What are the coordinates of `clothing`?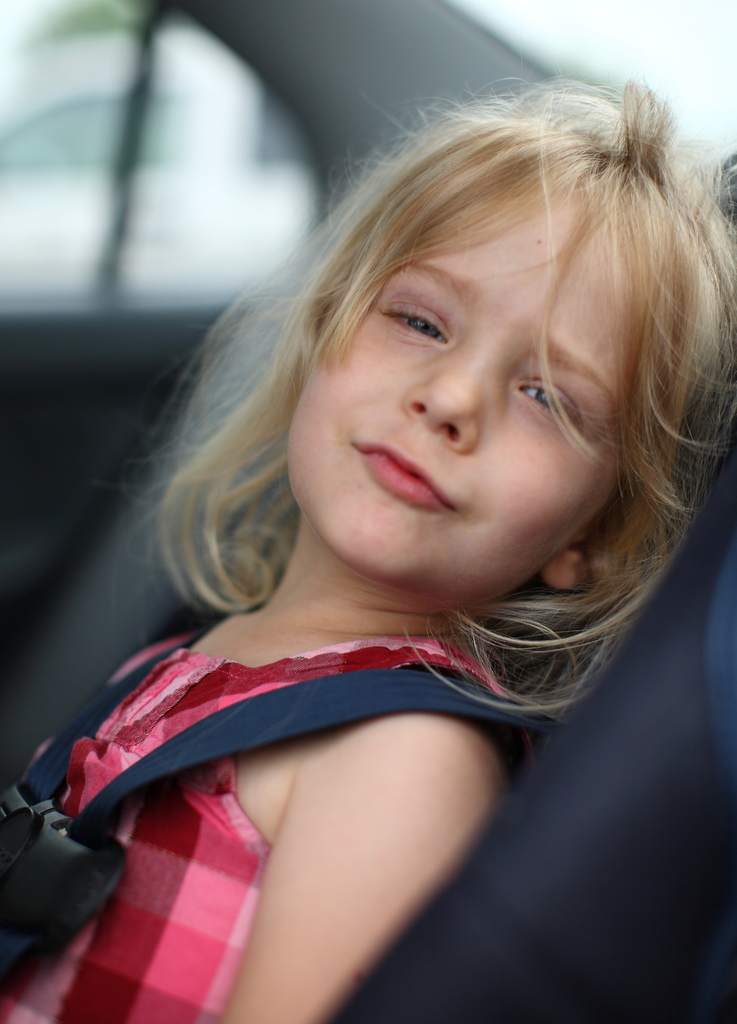
detection(15, 589, 467, 1023).
